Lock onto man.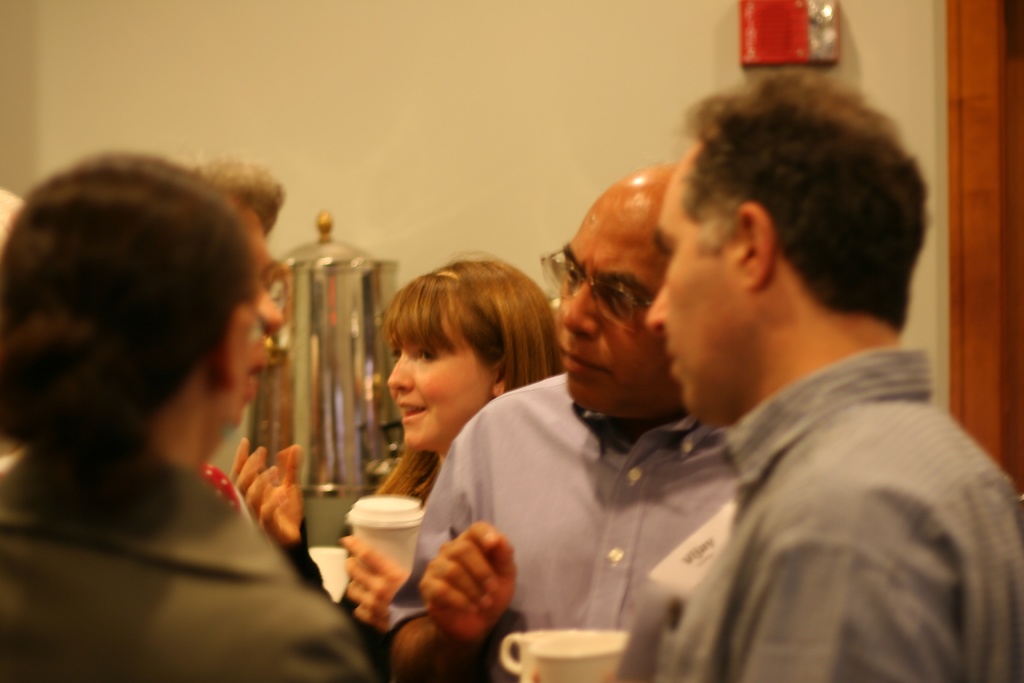
Locked: bbox(385, 158, 743, 682).
